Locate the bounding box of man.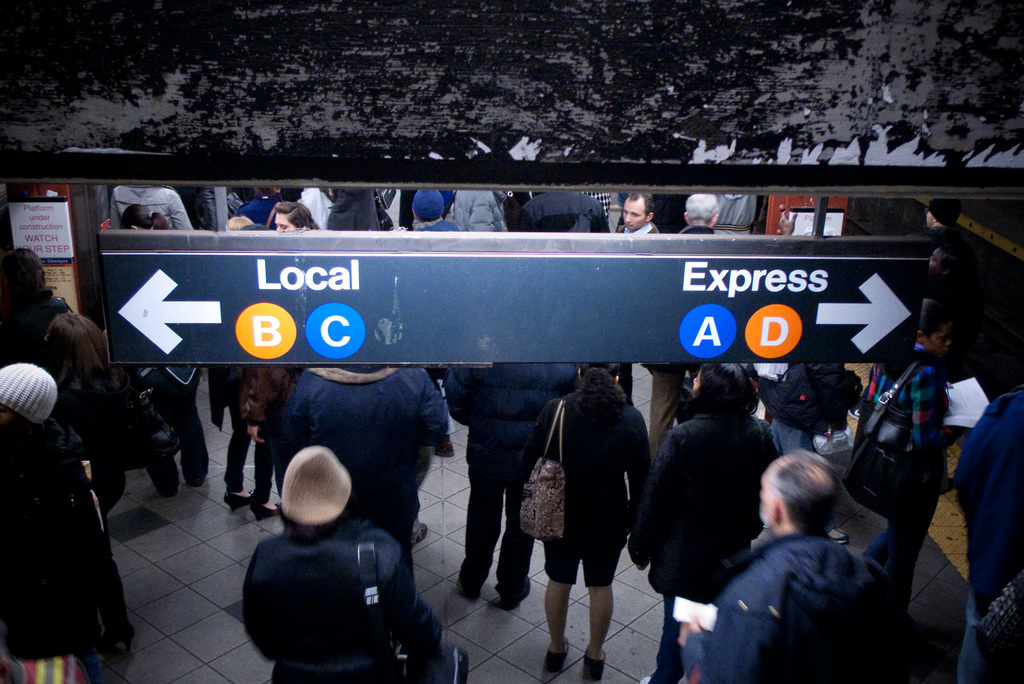
Bounding box: BBox(108, 185, 195, 230).
